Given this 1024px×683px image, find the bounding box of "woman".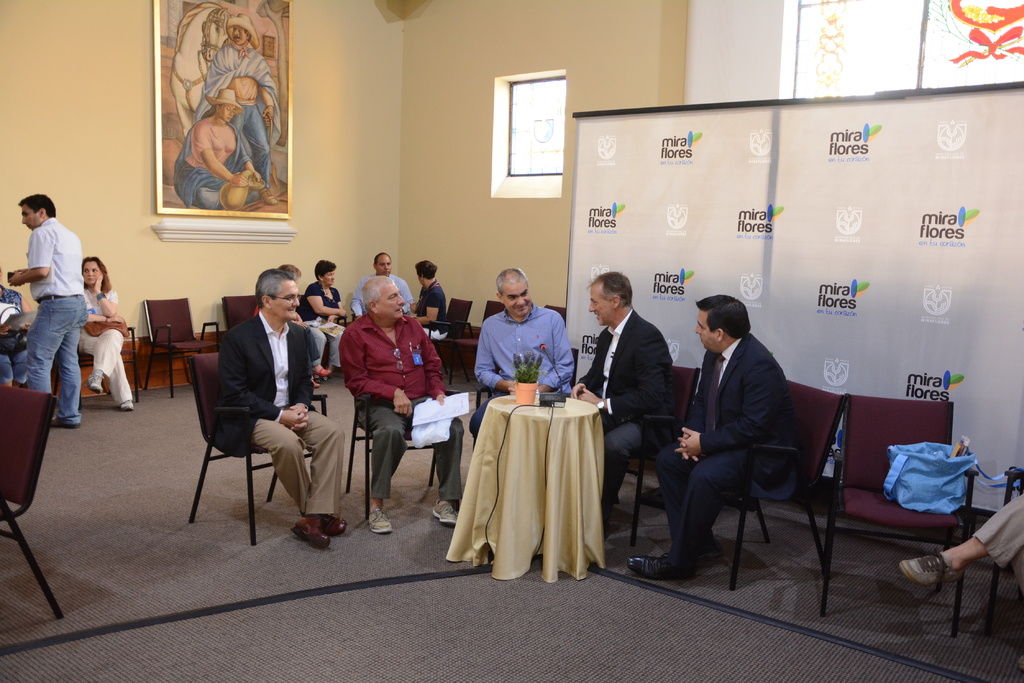
x1=410 y1=258 x2=448 y2=339.
